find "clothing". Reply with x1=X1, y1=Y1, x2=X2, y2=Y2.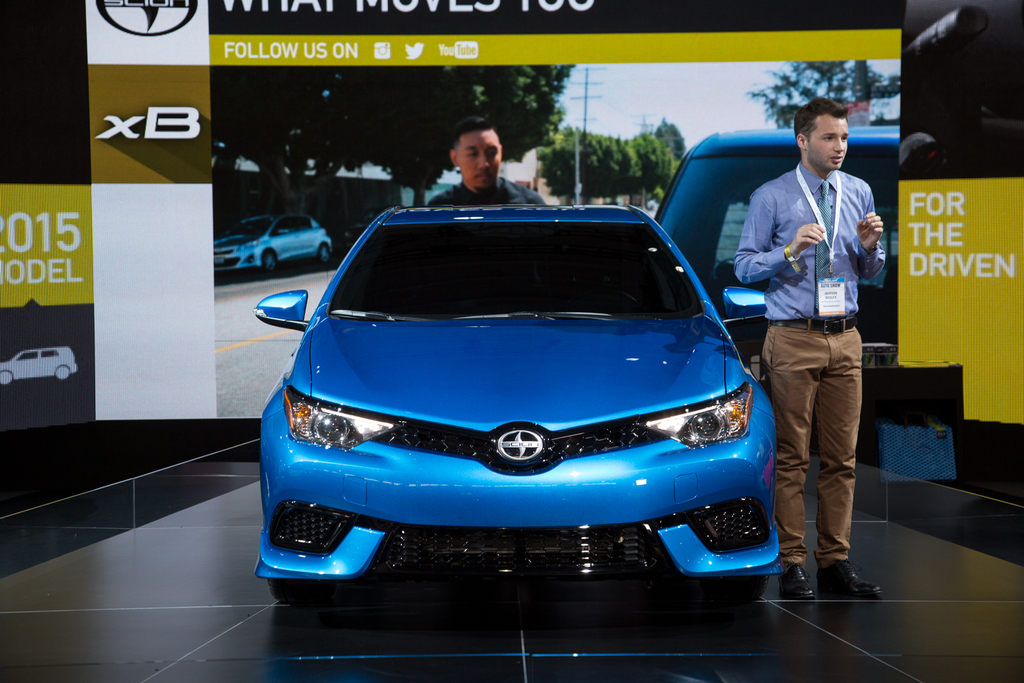
x1=424, y1=168, x2=541, y2=207.
